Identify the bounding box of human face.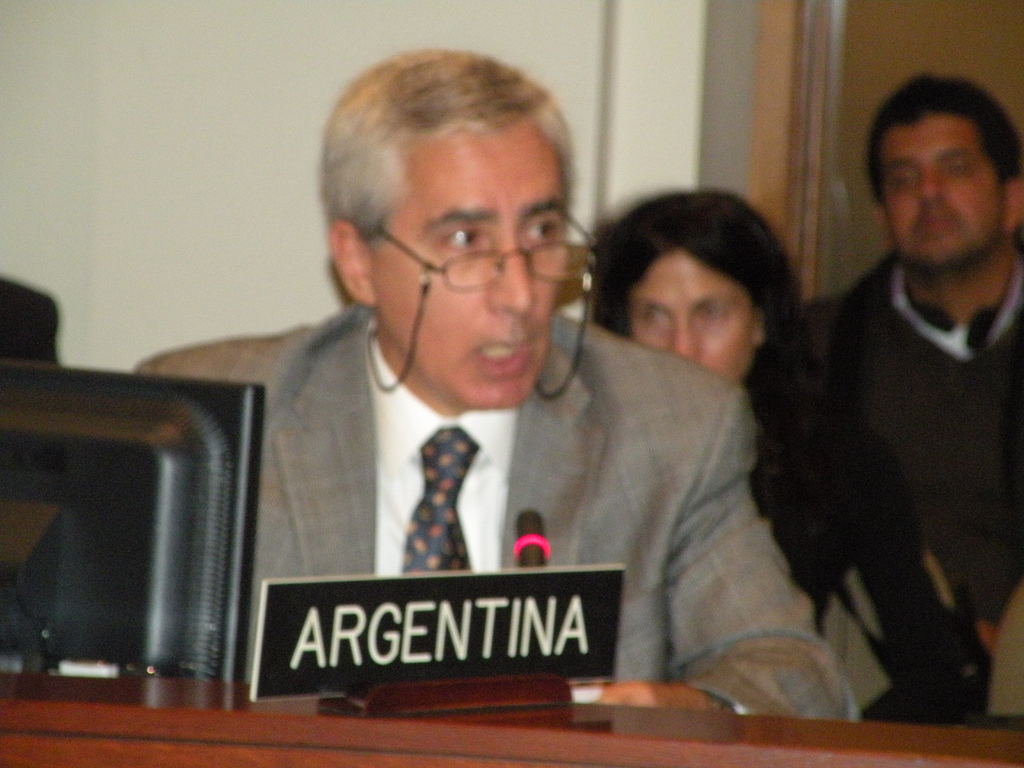
358,120,568,408.
